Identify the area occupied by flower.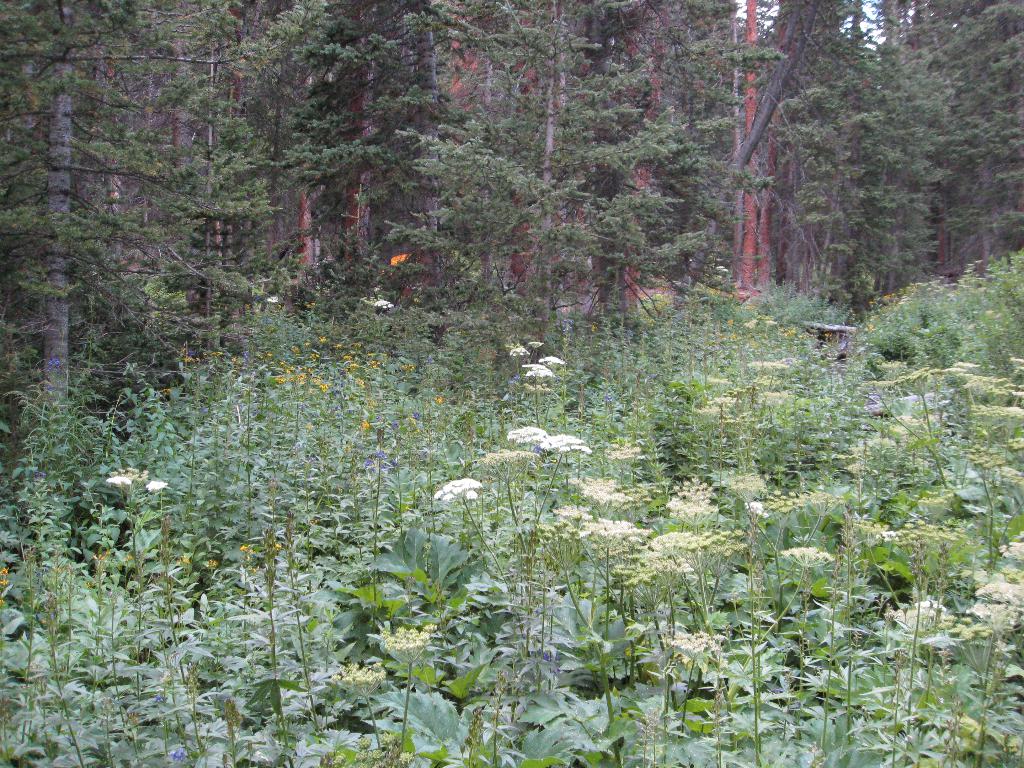
Area: left=143, top=476, right=171, bottom=492.
